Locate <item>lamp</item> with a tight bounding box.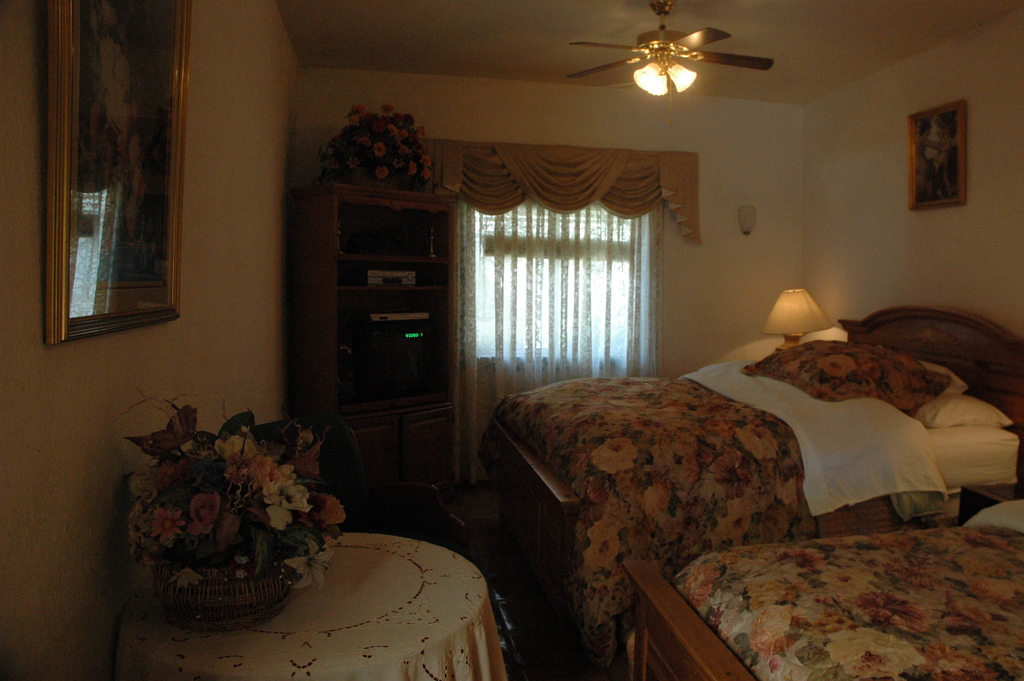
l=632, t=65, r=669, b=100.
